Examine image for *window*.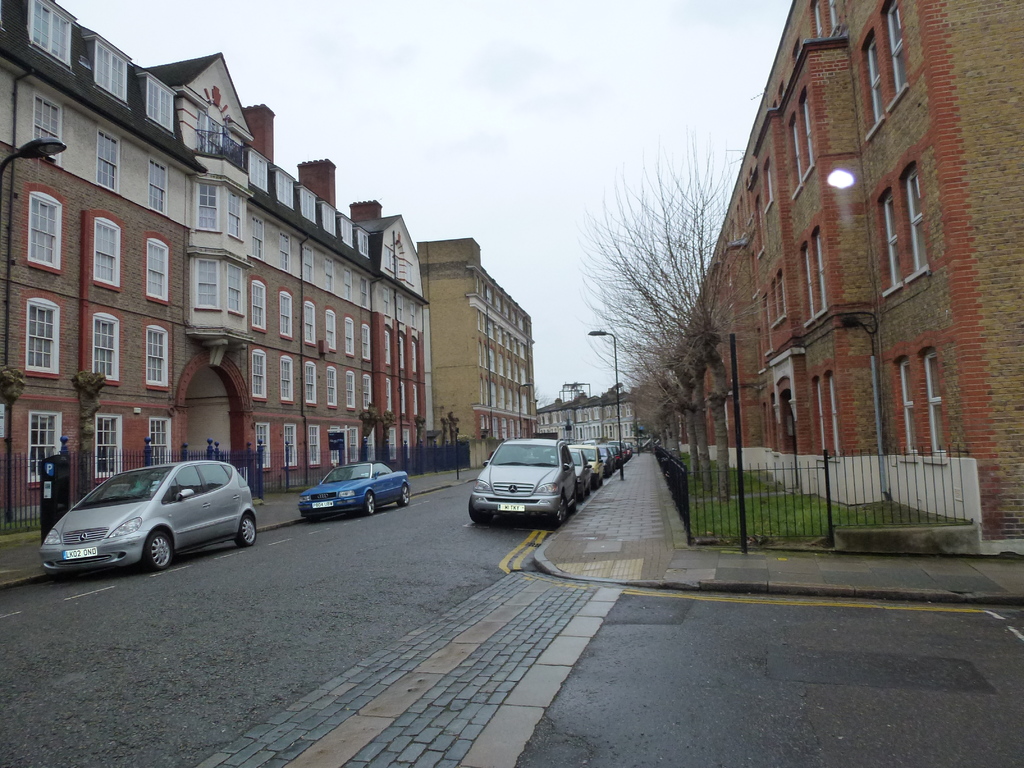
Examination result: 304/361/318/404.
